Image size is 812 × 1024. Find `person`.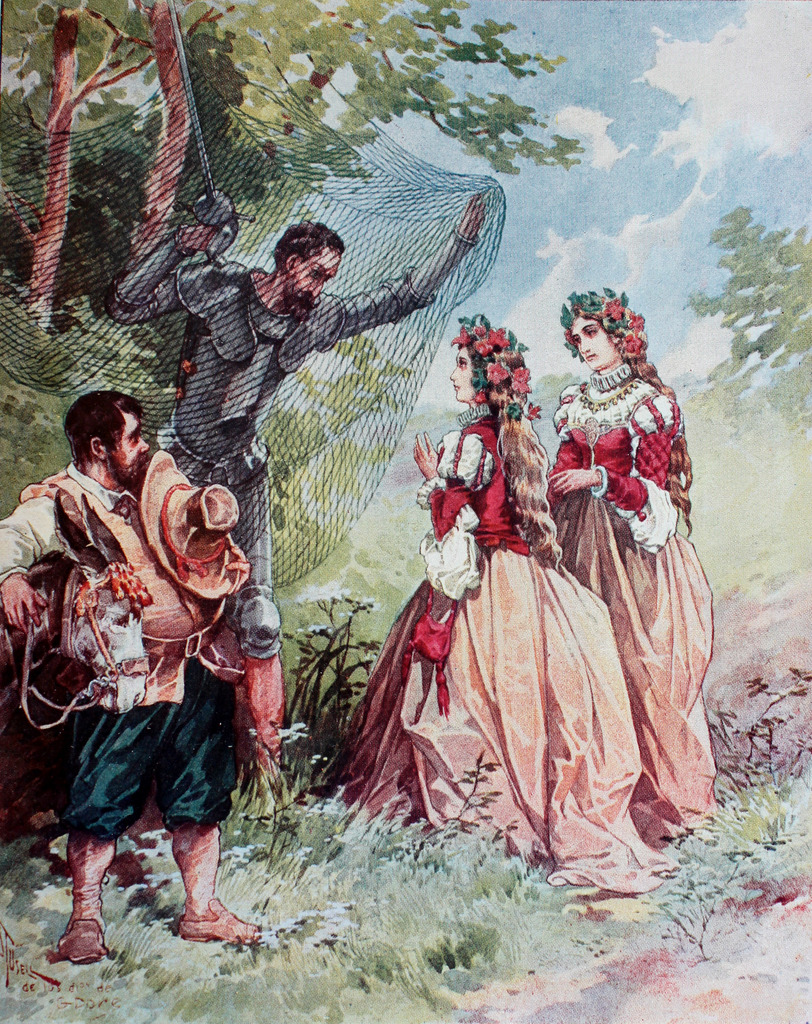
l=333, t=310, r=674, b=900.
